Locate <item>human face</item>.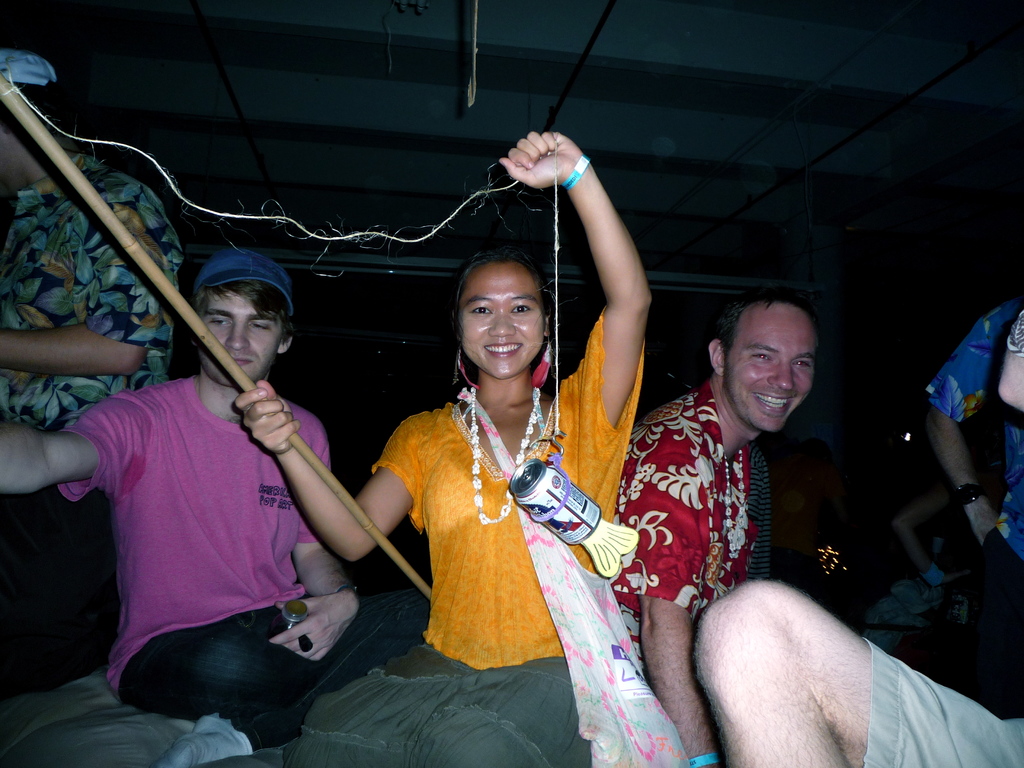
Bounding box: select_region(202, 294, 277, 387).
